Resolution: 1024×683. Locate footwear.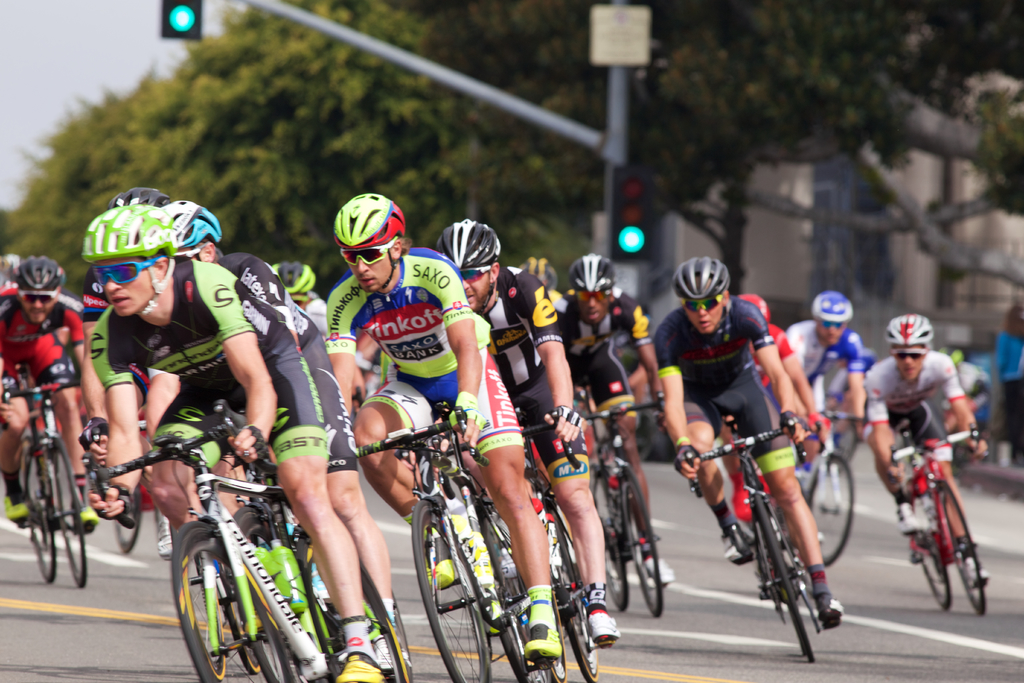
BBox(518, 589, 559, 668).
